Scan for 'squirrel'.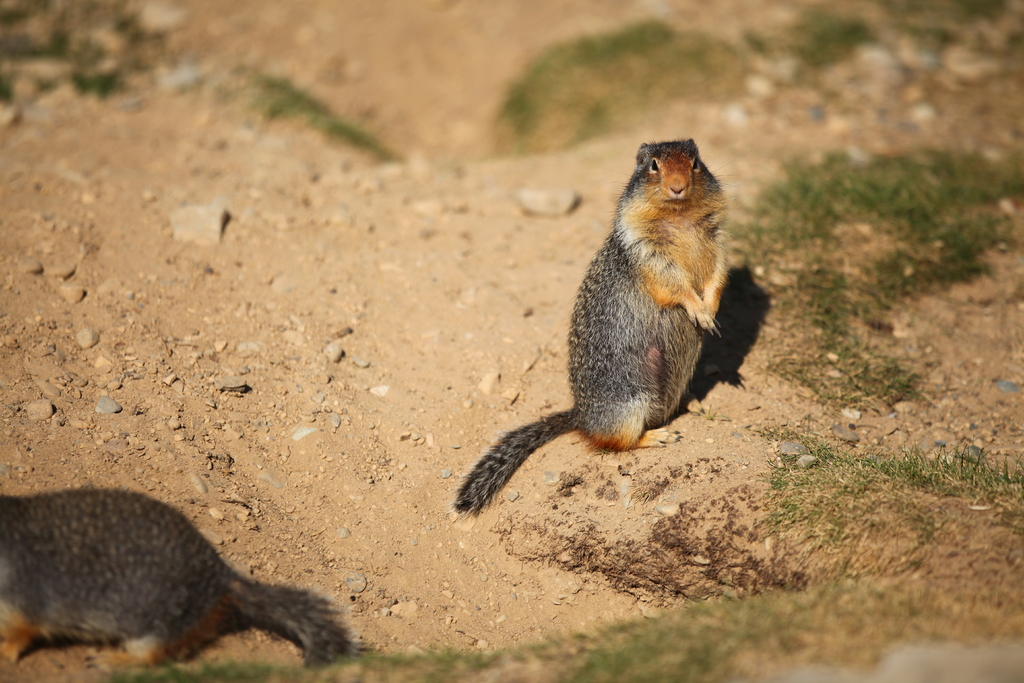
Scan result: {"left": 0, "top": 475, "right": 368, "bottom": 672}.
